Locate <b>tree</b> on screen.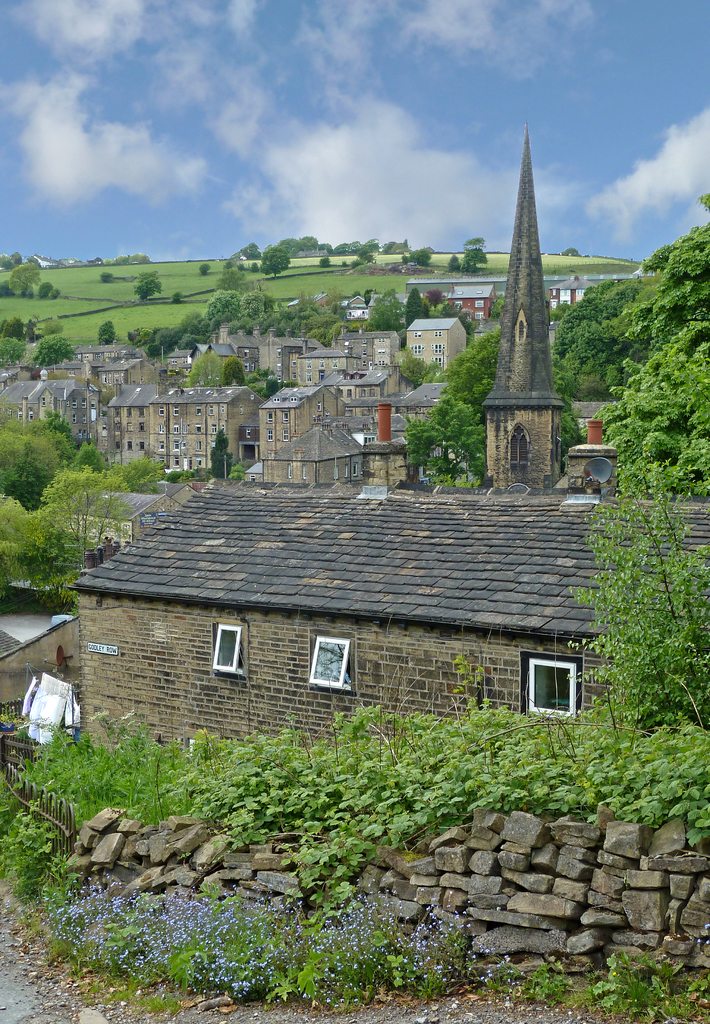
On screen at (left=404, top=394, right=487, bottom=480).
